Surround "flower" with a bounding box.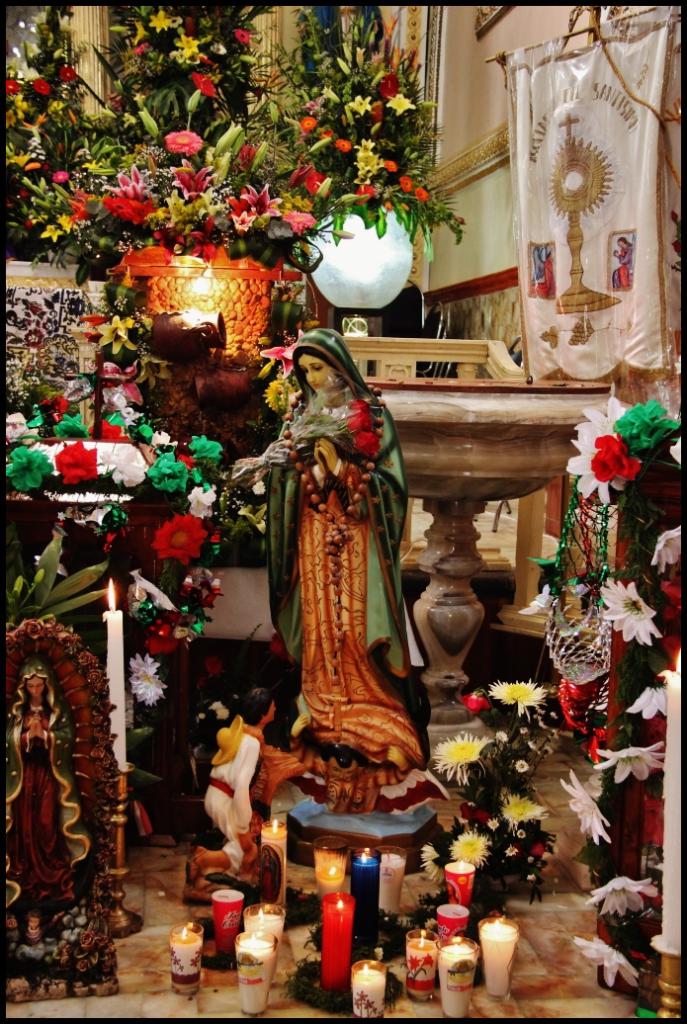
l=600, t=746, r=660, b=781.
